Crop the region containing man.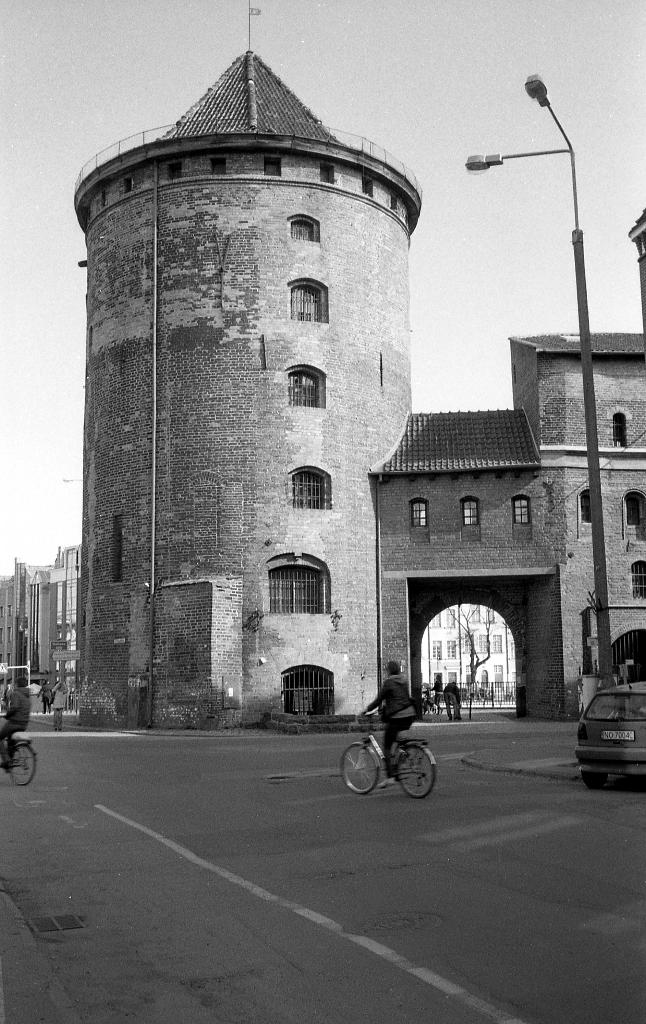
Crop region: bbox=[361, 660, 420, 777].
